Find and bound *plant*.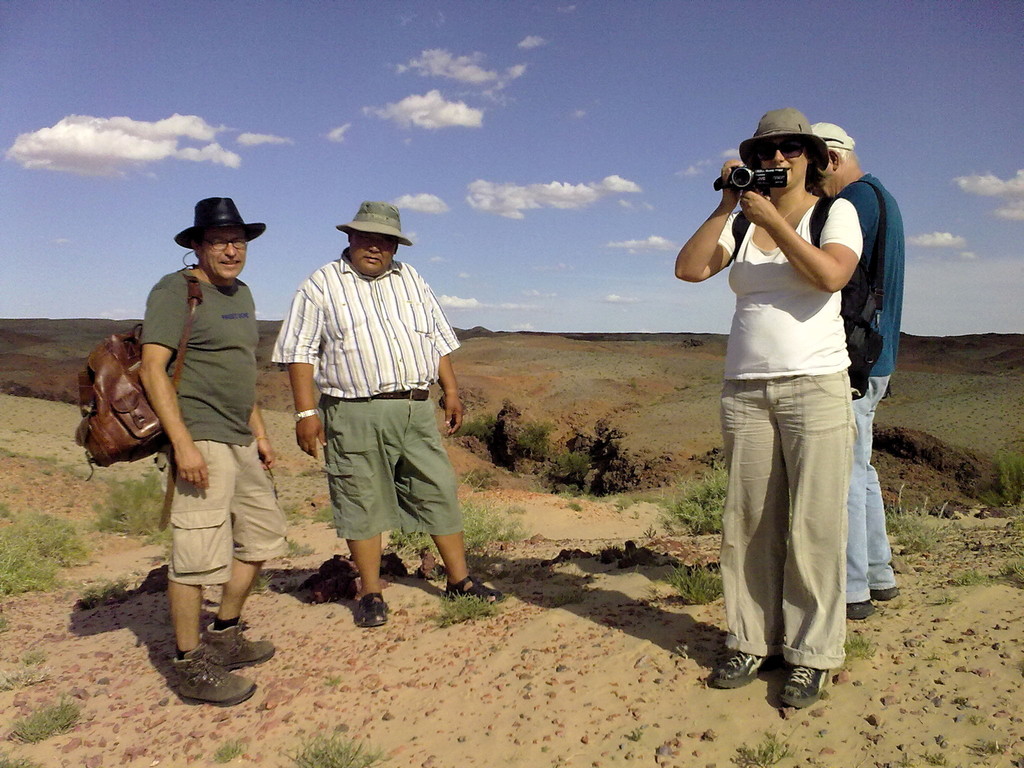
Bound: <box>847,632,879,655</box>.
